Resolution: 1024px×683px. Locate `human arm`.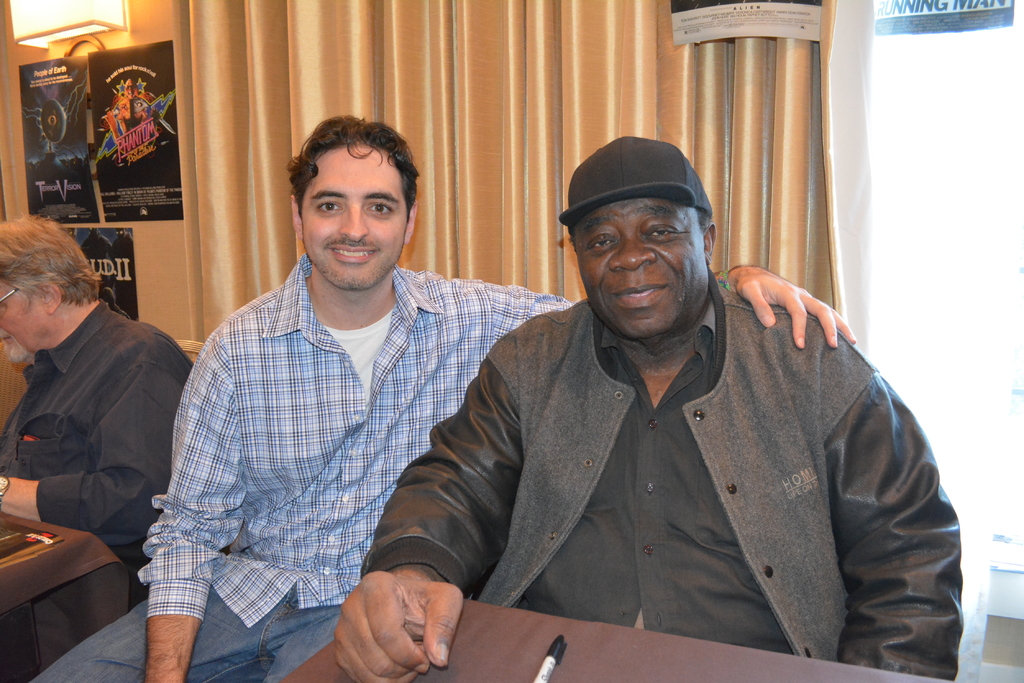
[x1=131, y1=330, x2=250, y2=682].
